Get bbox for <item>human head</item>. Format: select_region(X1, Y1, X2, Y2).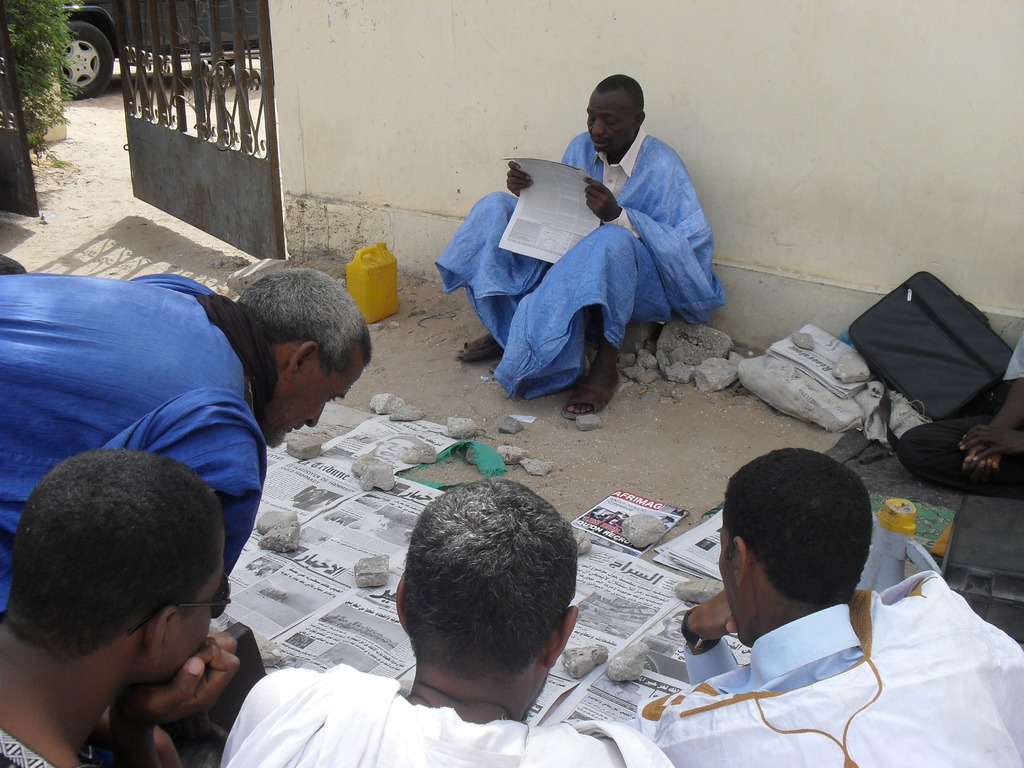
select_region(237, 268, 376, 445).
